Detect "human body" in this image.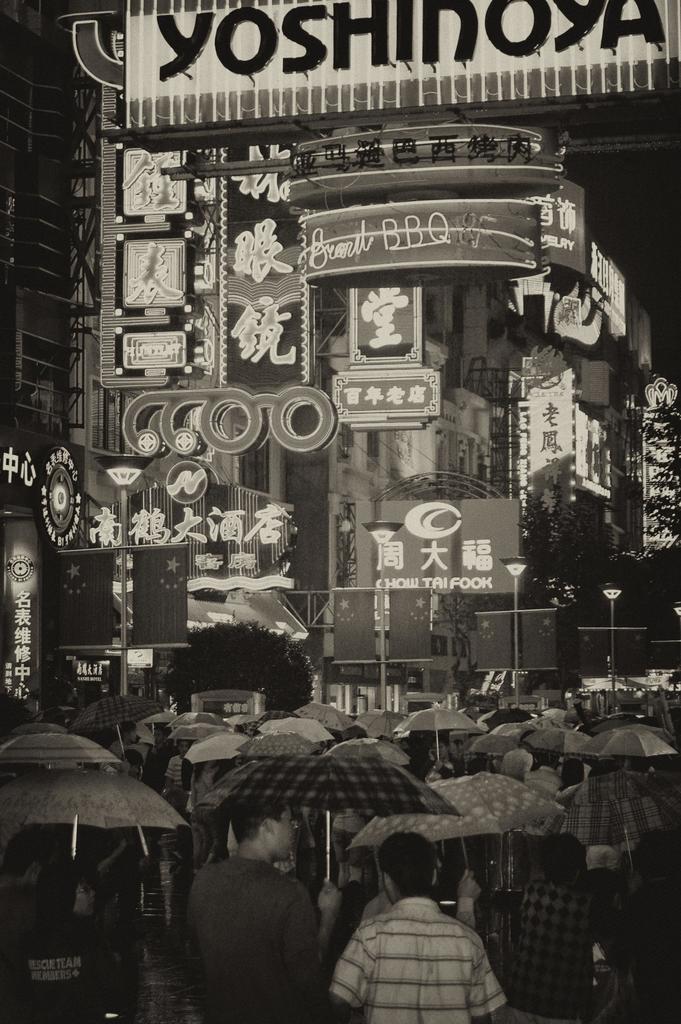
Detection: <region>506, 832, 613, 1023</region>.
